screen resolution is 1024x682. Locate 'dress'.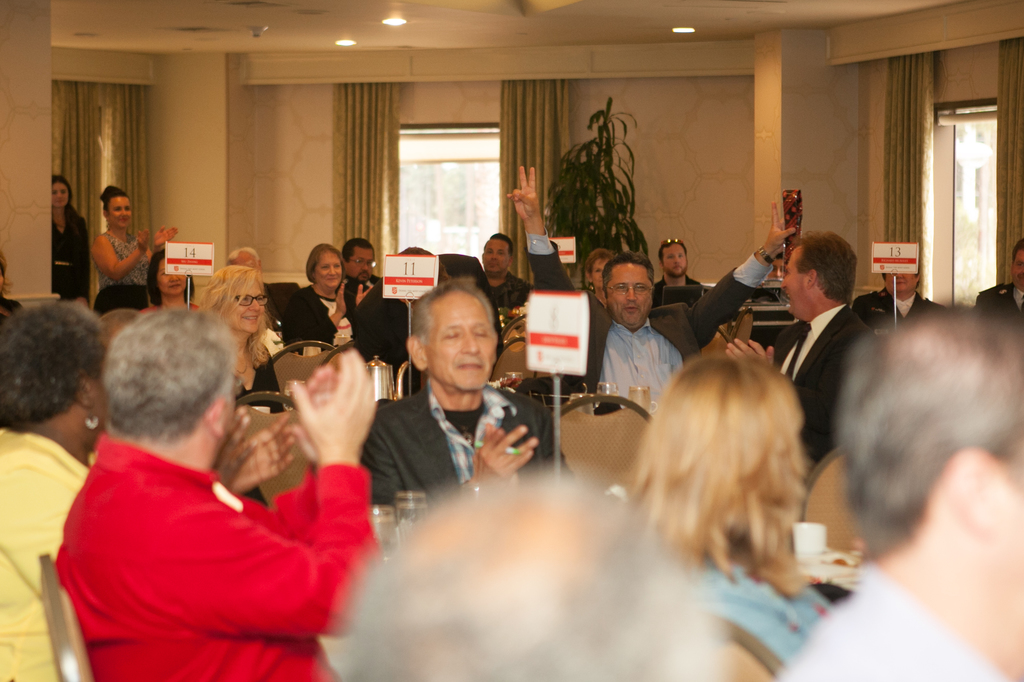
bbox=(231, 342, 286, 418).
